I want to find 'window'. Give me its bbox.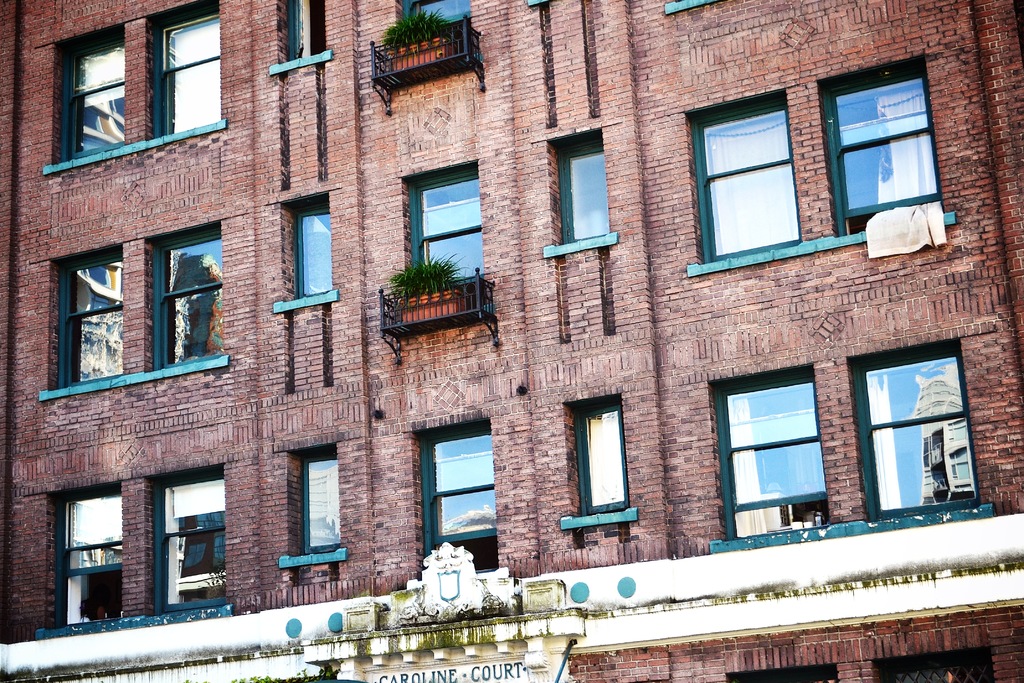
556:147:612:237.
